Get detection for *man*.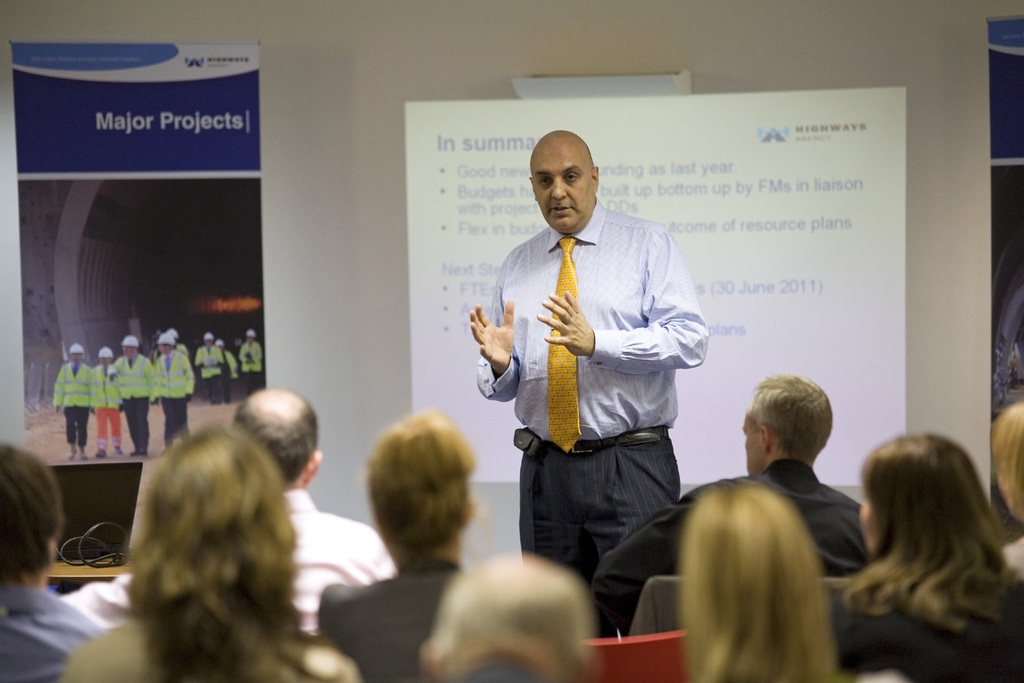
Detection: 51,342,94,461.
